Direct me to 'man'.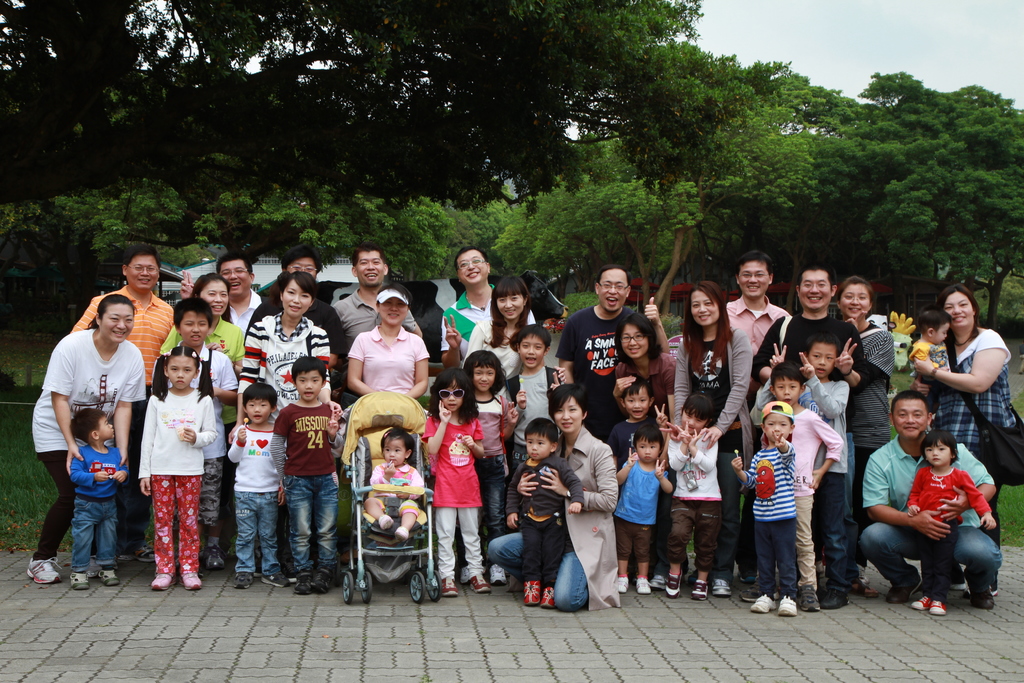
Direction: BBox(178, 252, 262, 329).
